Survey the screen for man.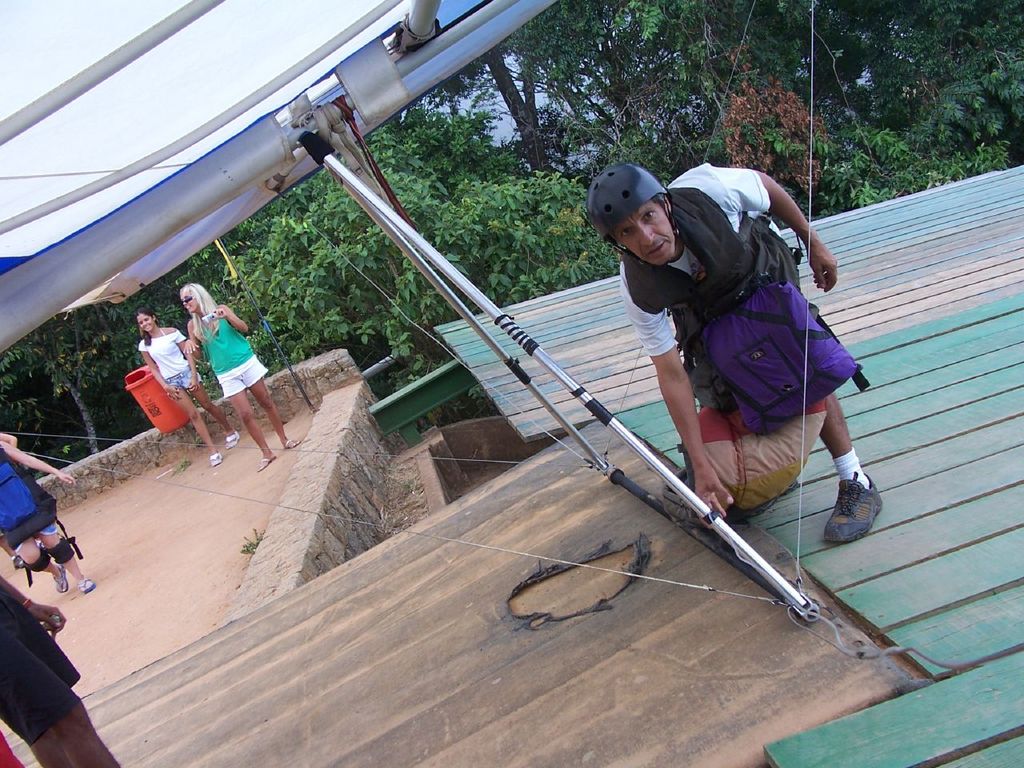
Survey found: l=595, t=162, r=878, b=554.
